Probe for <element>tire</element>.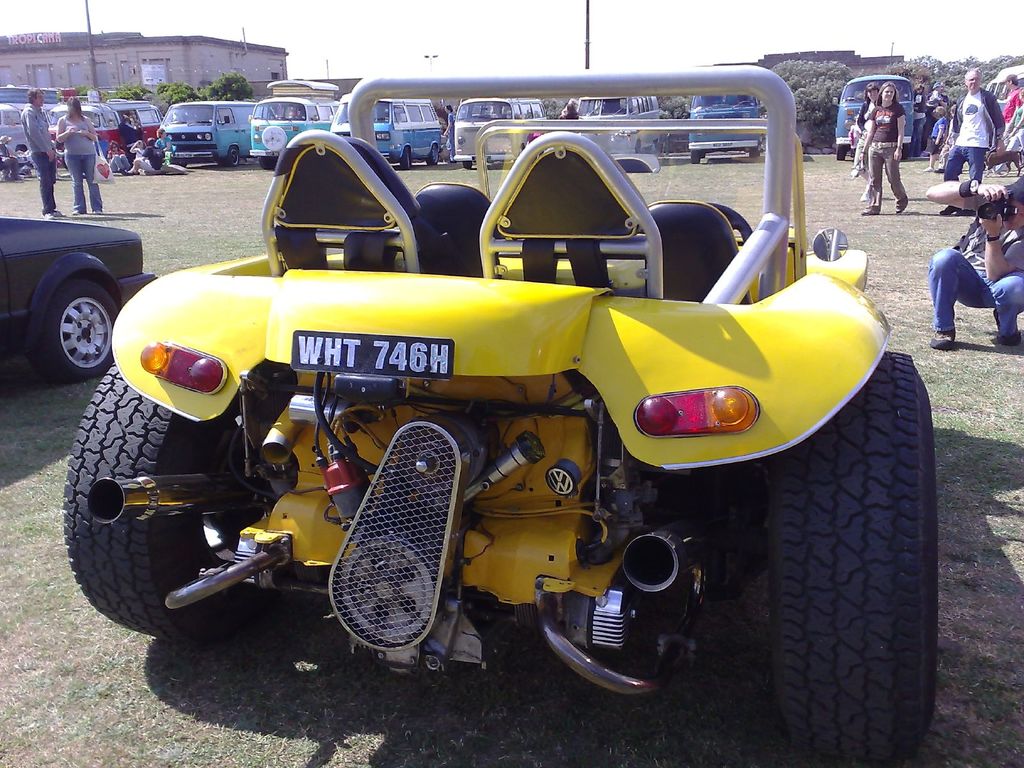
Probe result: (20,274,116,384).
